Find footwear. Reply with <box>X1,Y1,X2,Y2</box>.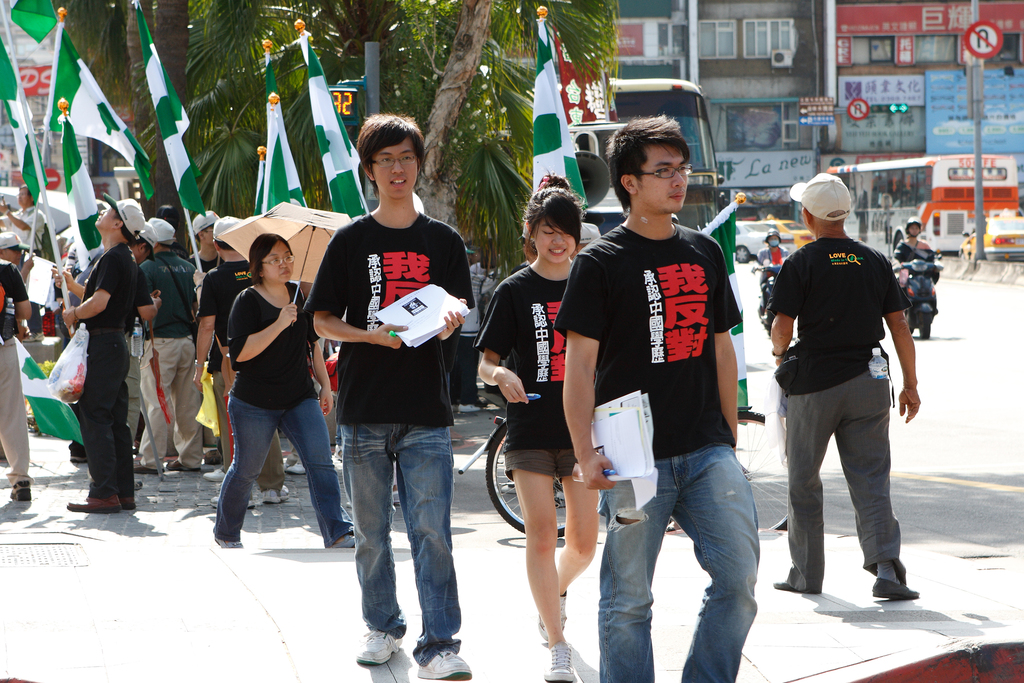
<box>261,484,291,504</box>.
